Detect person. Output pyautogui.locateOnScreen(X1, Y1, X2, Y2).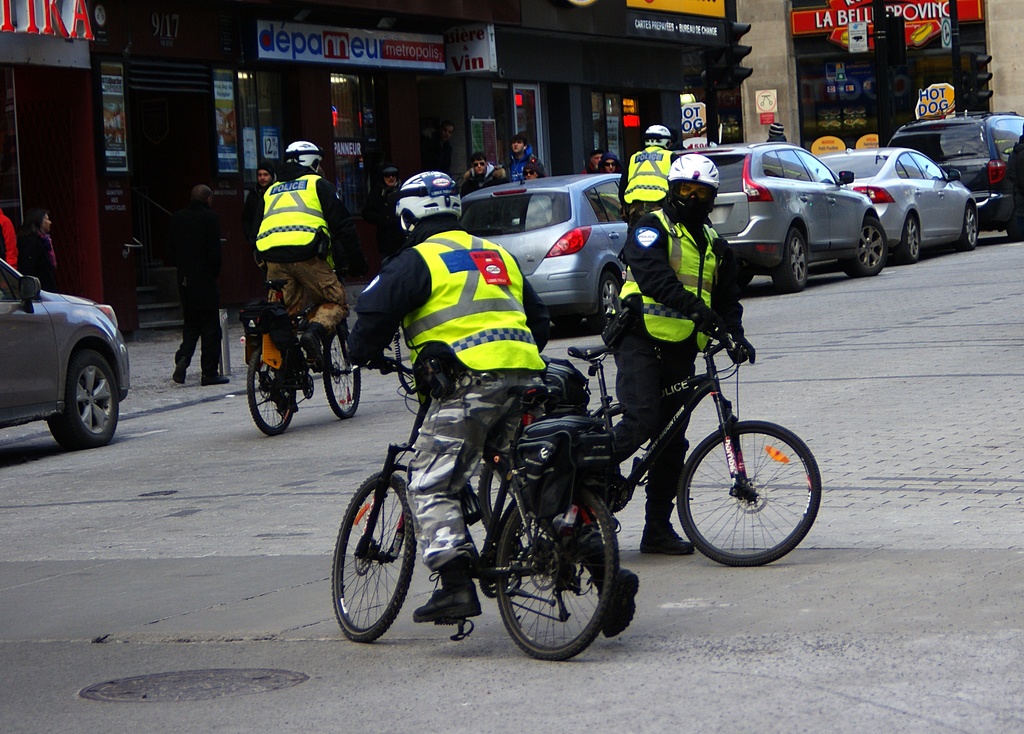
pyautogui.locateOnScreen(253, 166, 283, 328).
